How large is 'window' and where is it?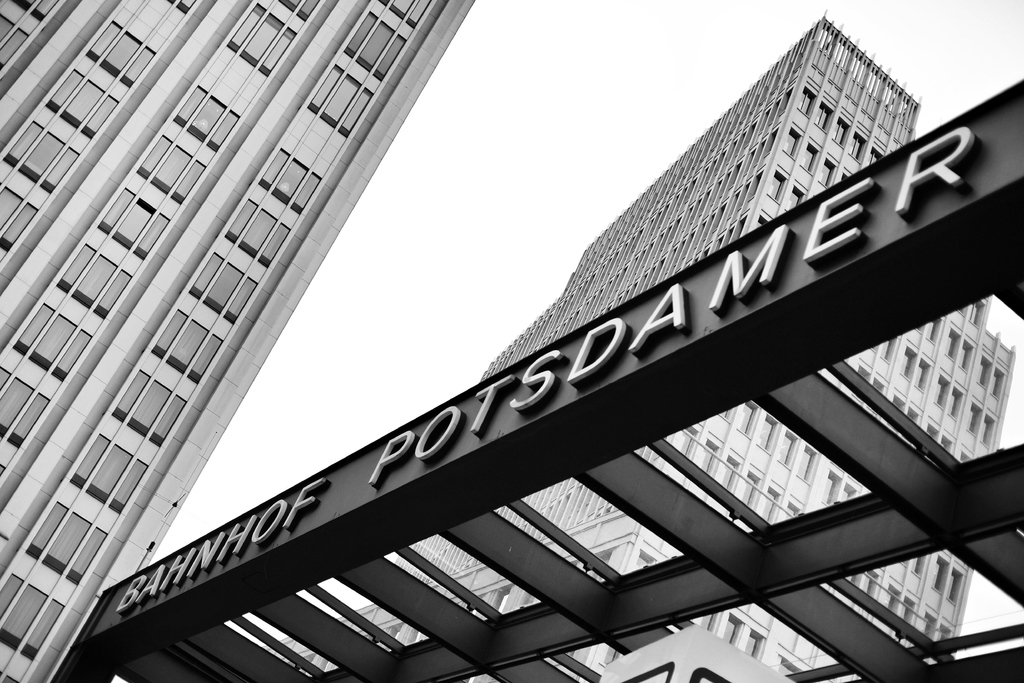
Bounding box: rect(99, 186, 170, 261).
